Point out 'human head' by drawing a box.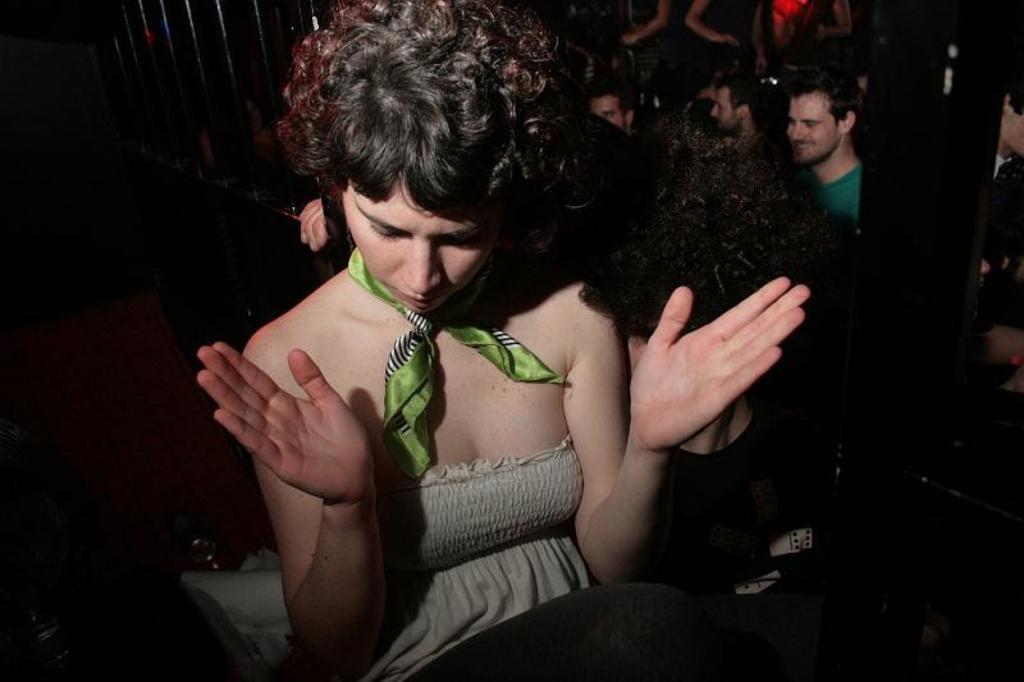
box=[591, 77, 637, 134].
